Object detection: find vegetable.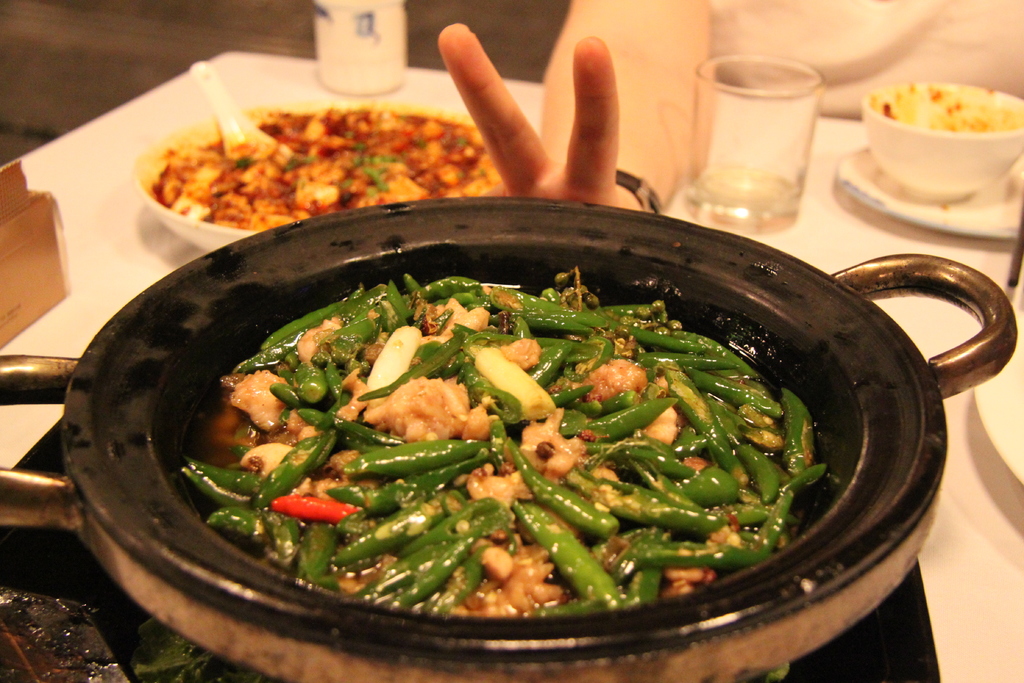
<region>687, 372, 783, 420</region>.
